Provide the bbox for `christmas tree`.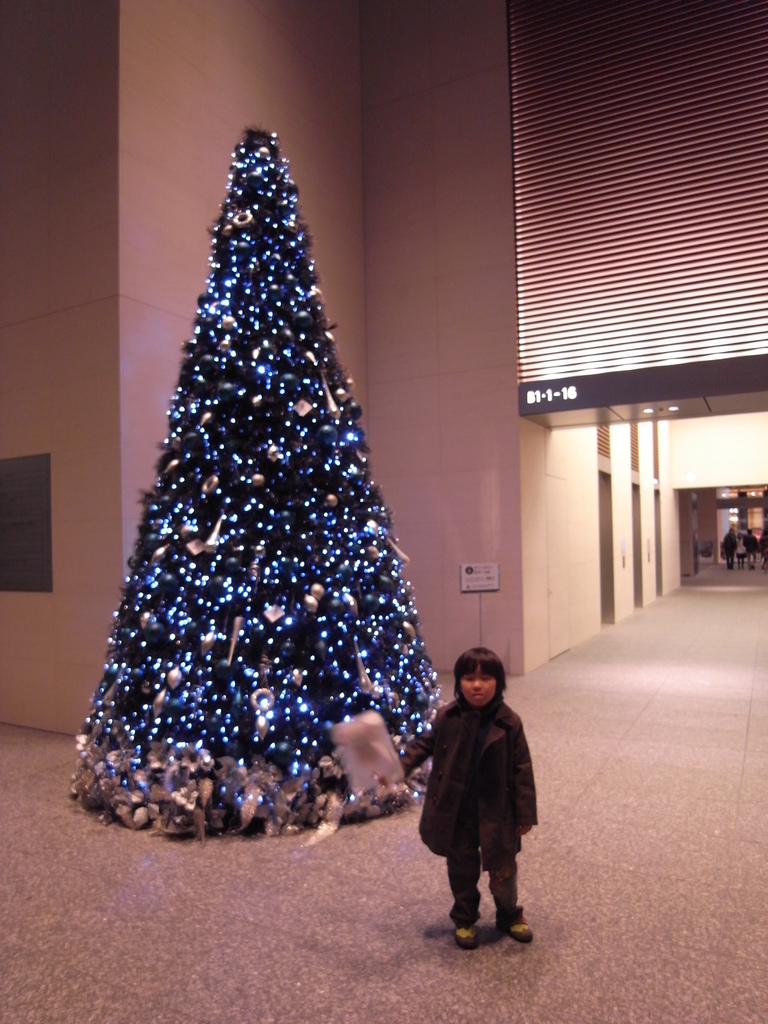
left=60, top=111, right=456, bottom=837.
